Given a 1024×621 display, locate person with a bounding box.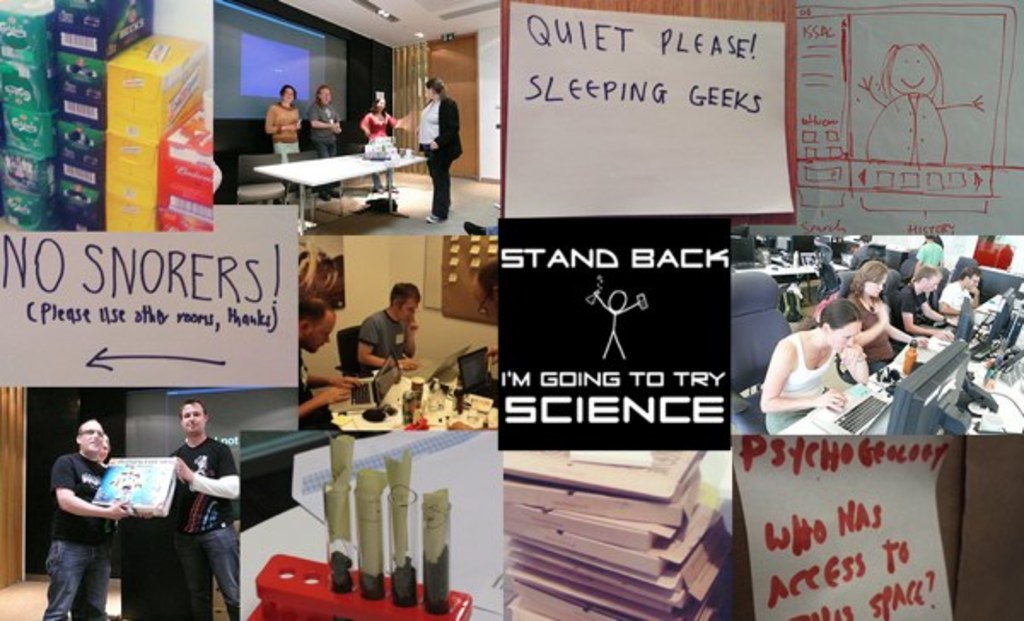
Located: x1=893 y1=263 x2=959 y2=346.
